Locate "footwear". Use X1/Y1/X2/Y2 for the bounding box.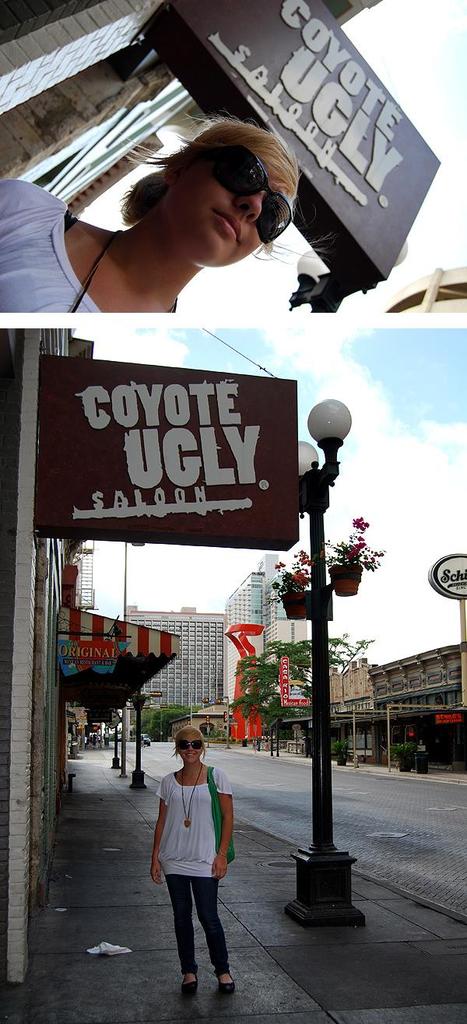
220/977/238/994.
